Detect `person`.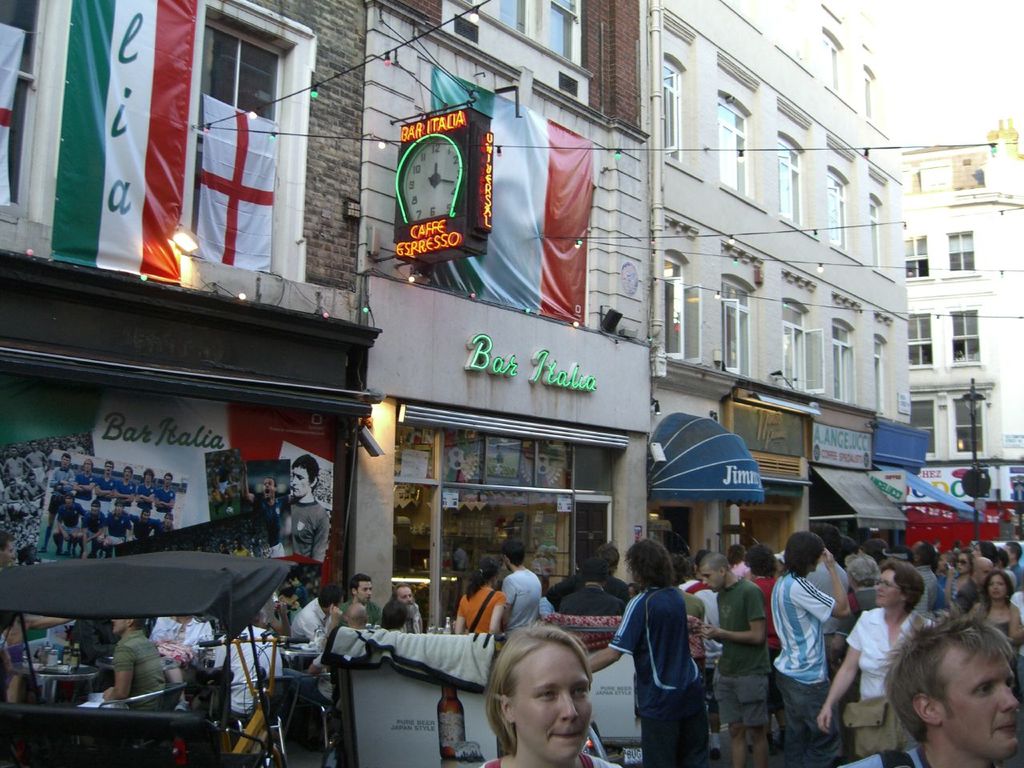
Detected at BBox(681, 542, 771, 767).
